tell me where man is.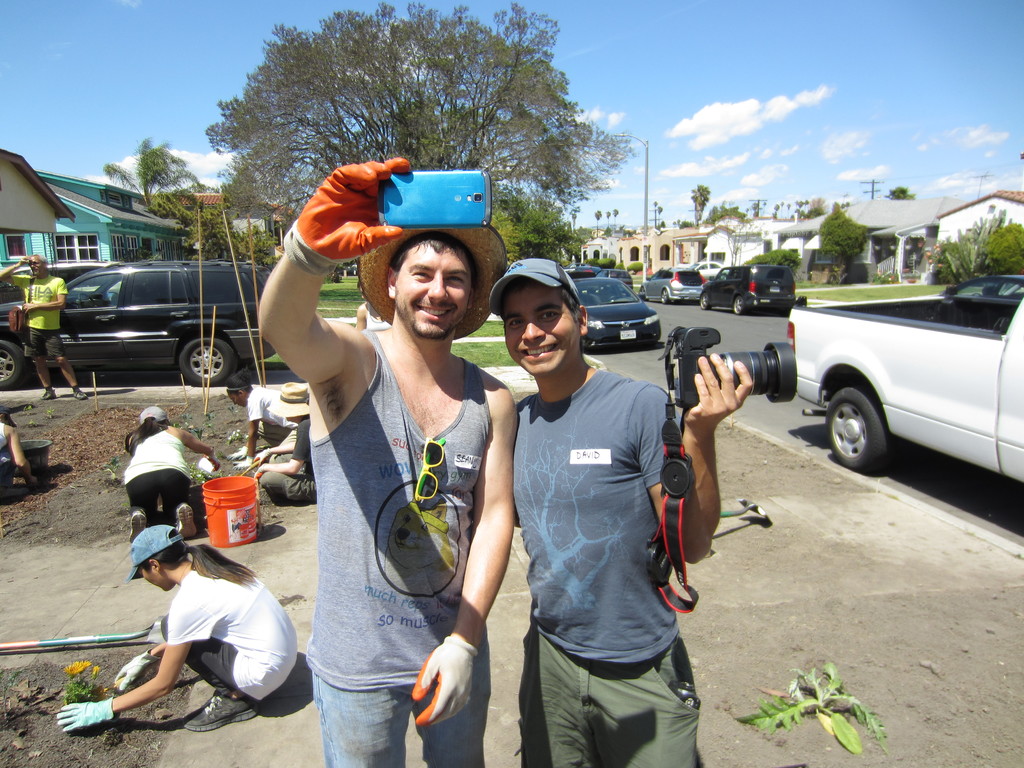
man is at Rect(253, 389, 329, 500).
